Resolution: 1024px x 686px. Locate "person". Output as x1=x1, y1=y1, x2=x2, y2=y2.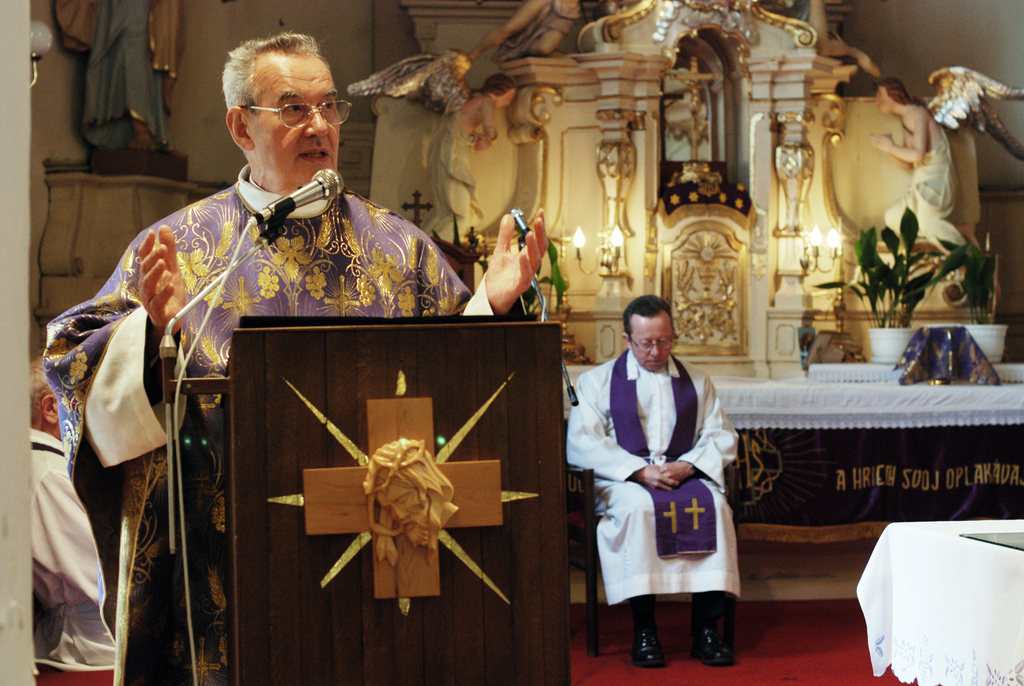
x1=40, y1=30, x2=548, y2=685.
